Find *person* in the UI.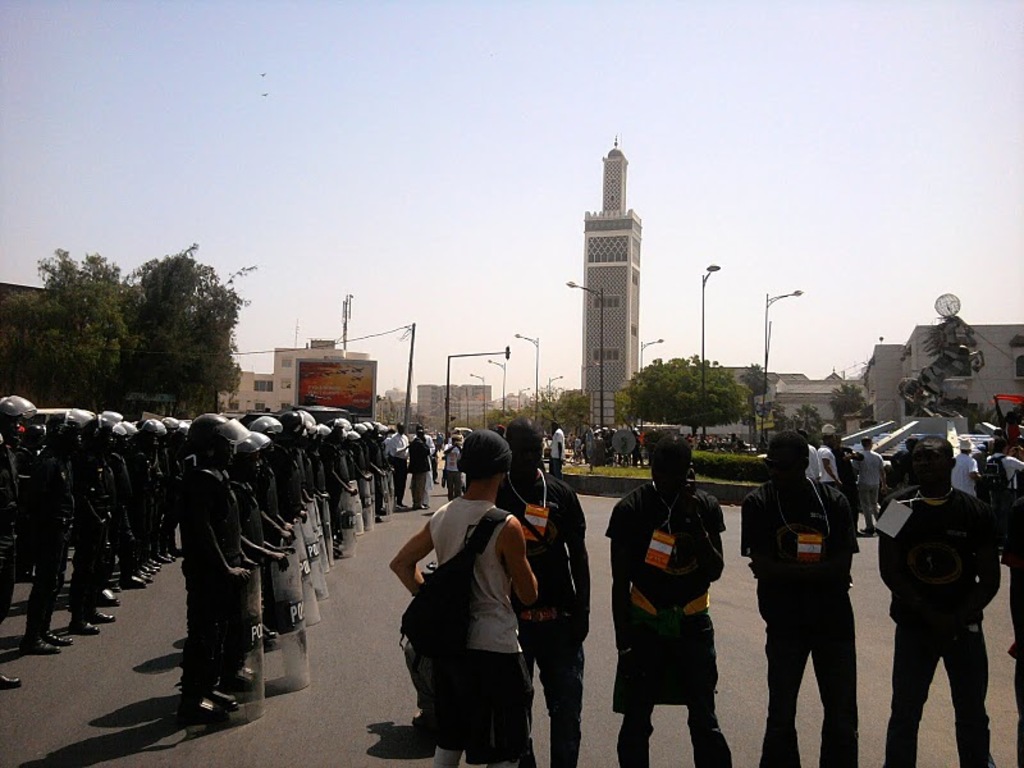
UI element at l=877, t=439, r=996, b=767.
